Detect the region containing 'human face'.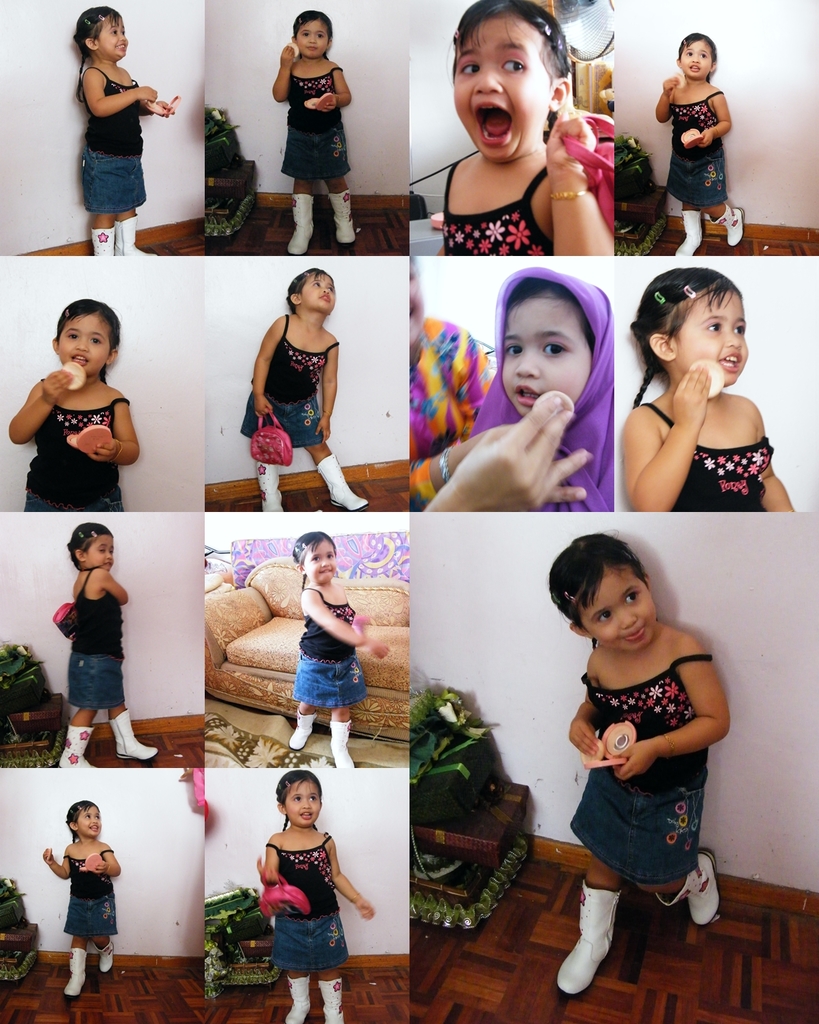
[678, 39, 715, 79].
